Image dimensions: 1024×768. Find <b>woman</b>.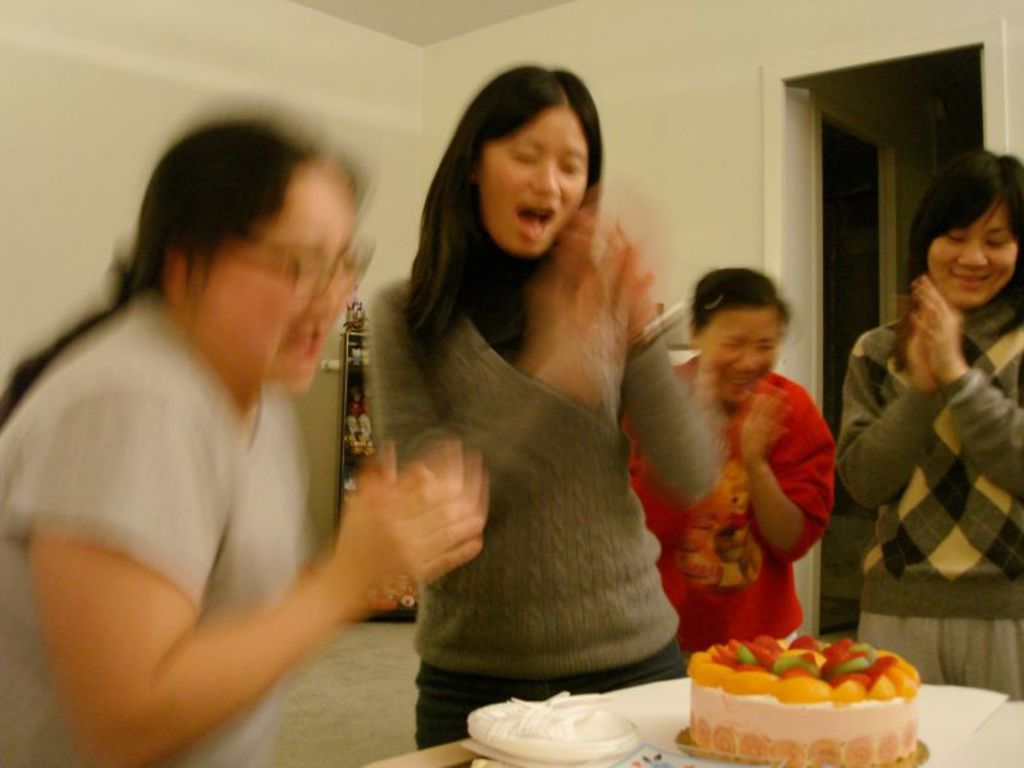
(0,114,495,767).
